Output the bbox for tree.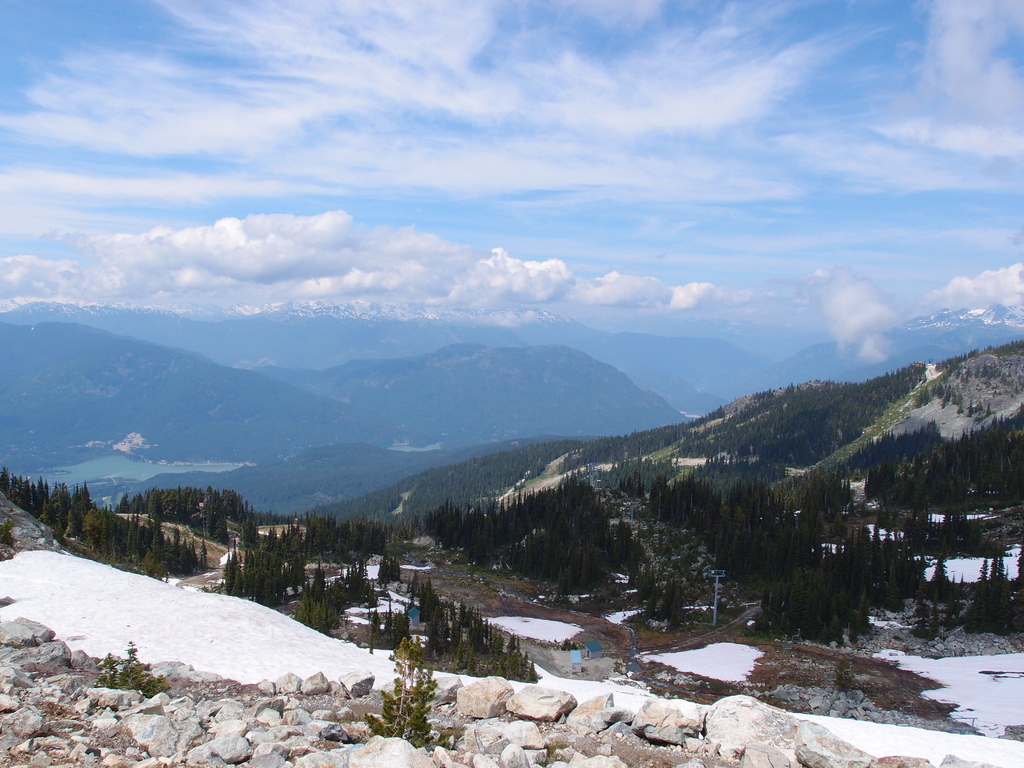
bbox(80, 508, 100, 555).
